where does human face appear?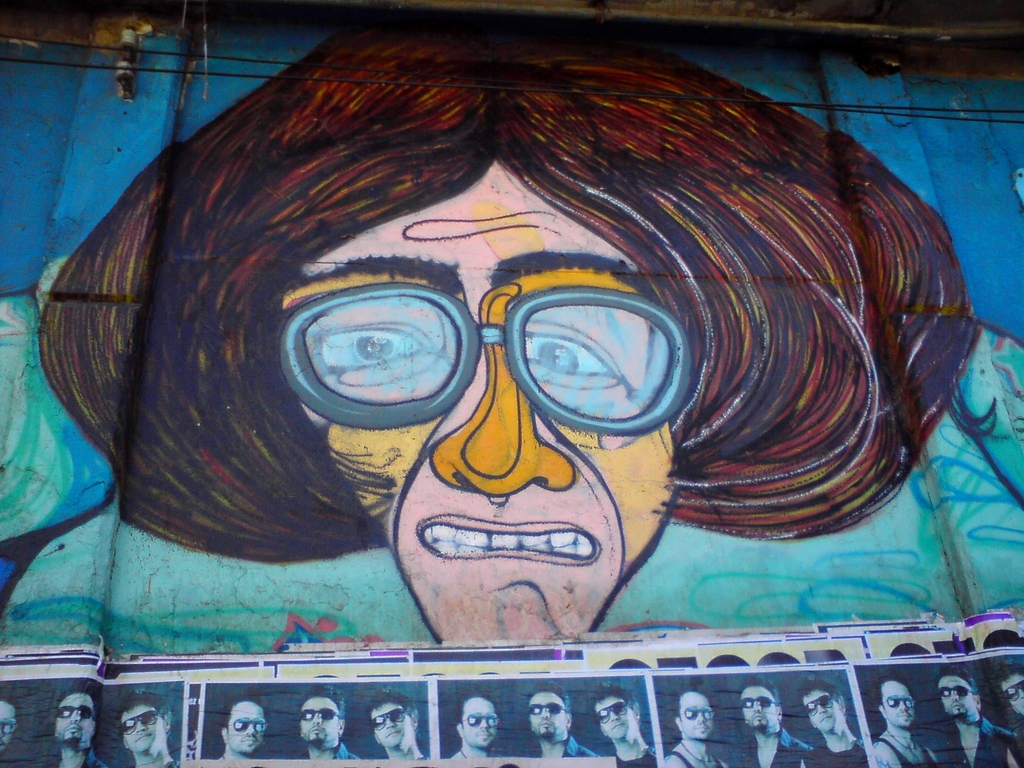
Appears at left=371, top=704, right=410, bottom=746.
